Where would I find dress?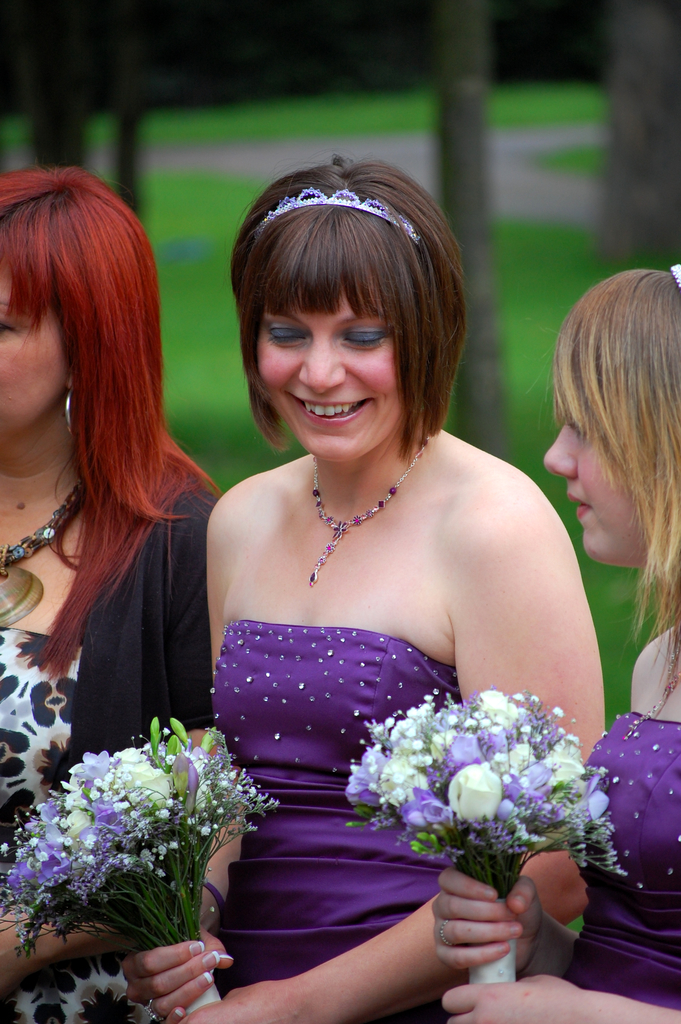
At x1=0 y1=467 x2=228 y2=1023.
